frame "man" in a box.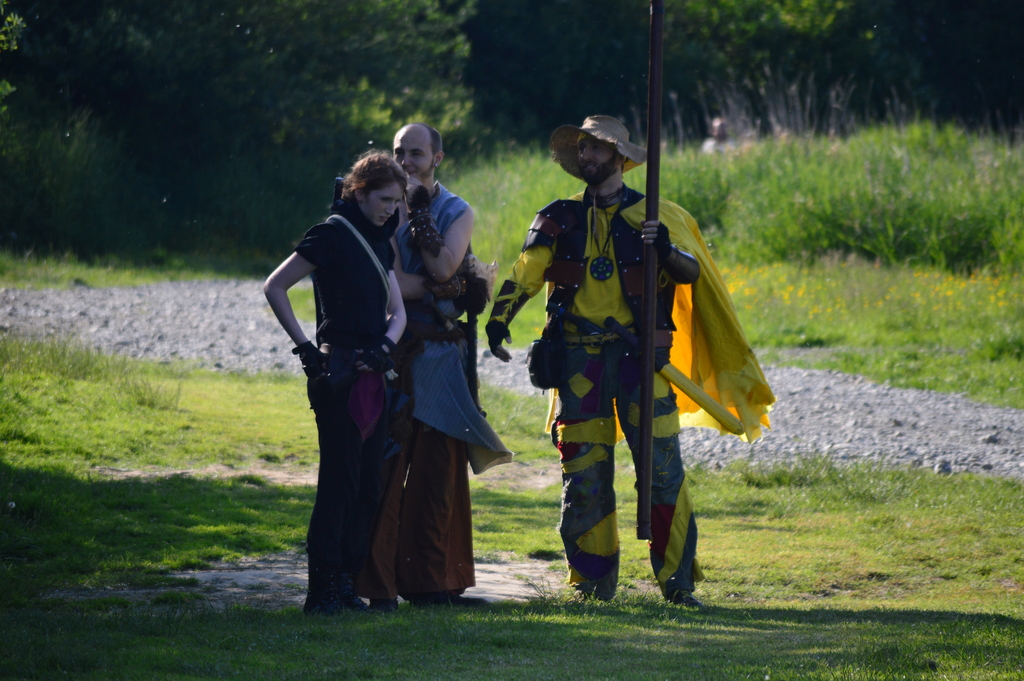
370:120:509:605.
